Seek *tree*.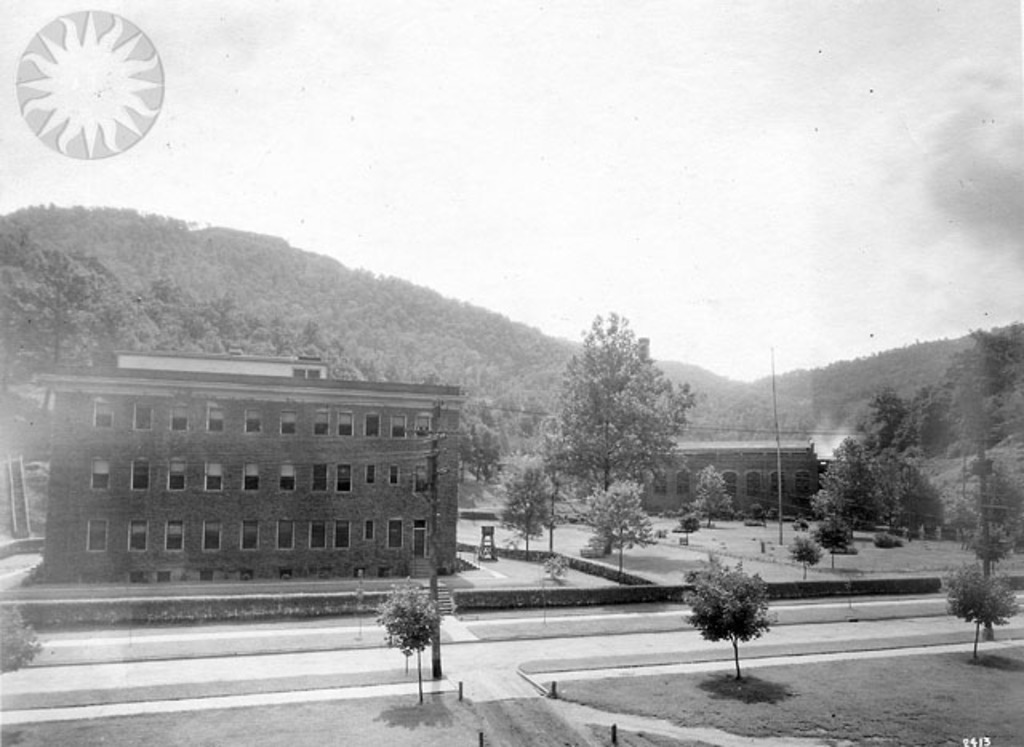
box=[586, 478, 650, 582].
